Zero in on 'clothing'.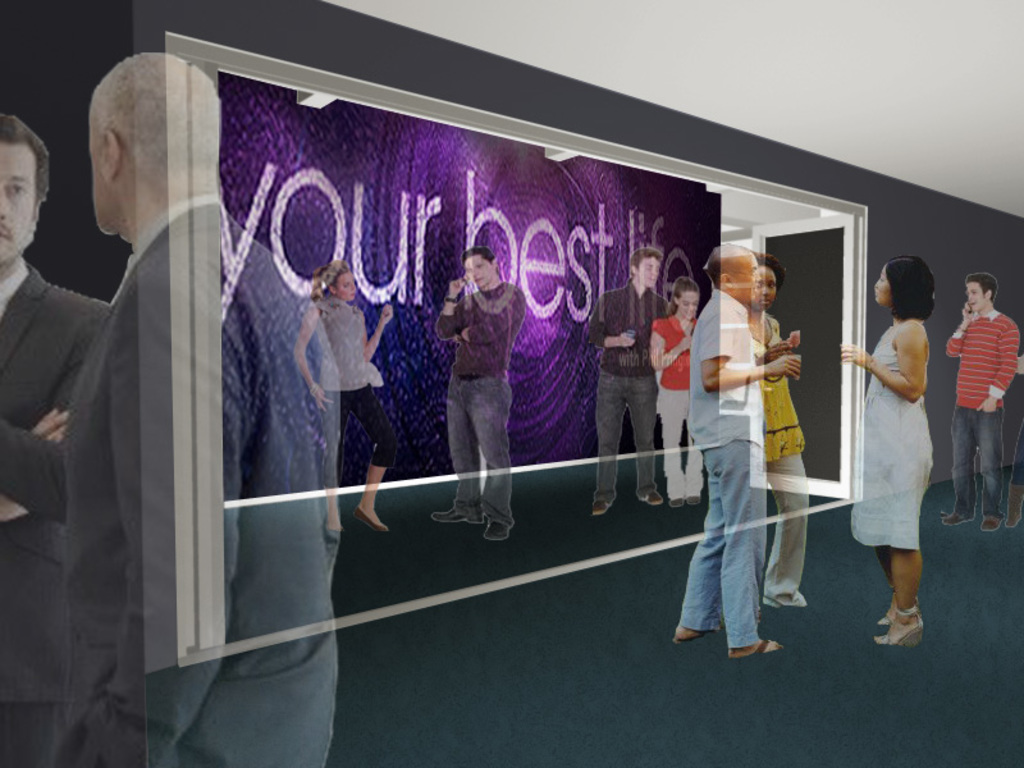
Zeroed in: <box>746,319,812,612</box>.
